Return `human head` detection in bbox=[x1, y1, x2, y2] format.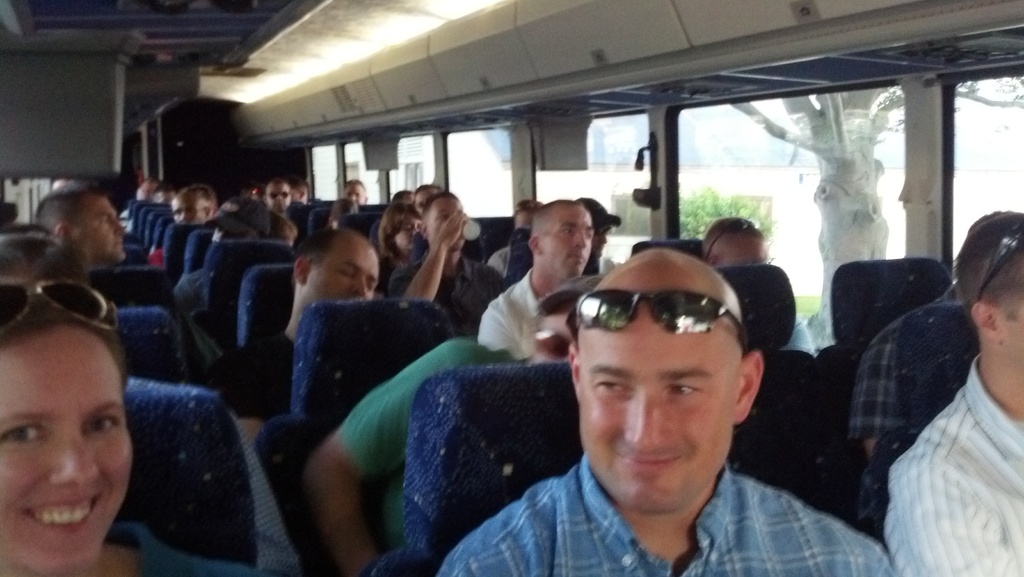
bbox=[528, 291, 584, 367].
